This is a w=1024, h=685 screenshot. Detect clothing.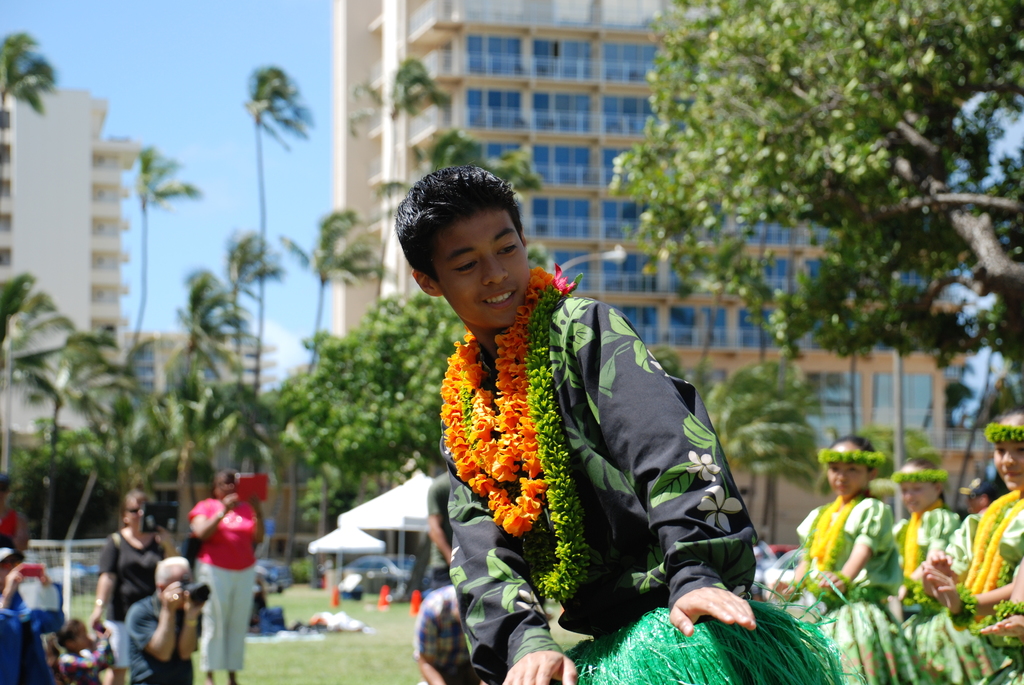
187/493/268/672.
